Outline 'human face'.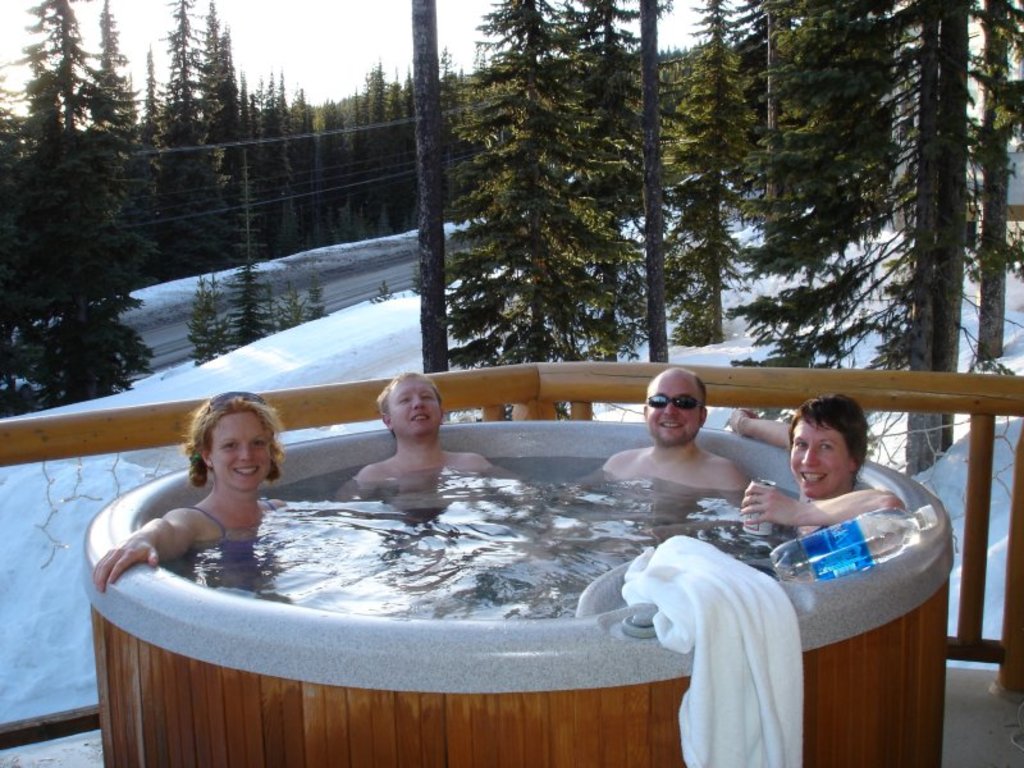
Outline: bbox=[206, 408, 274, 490].
